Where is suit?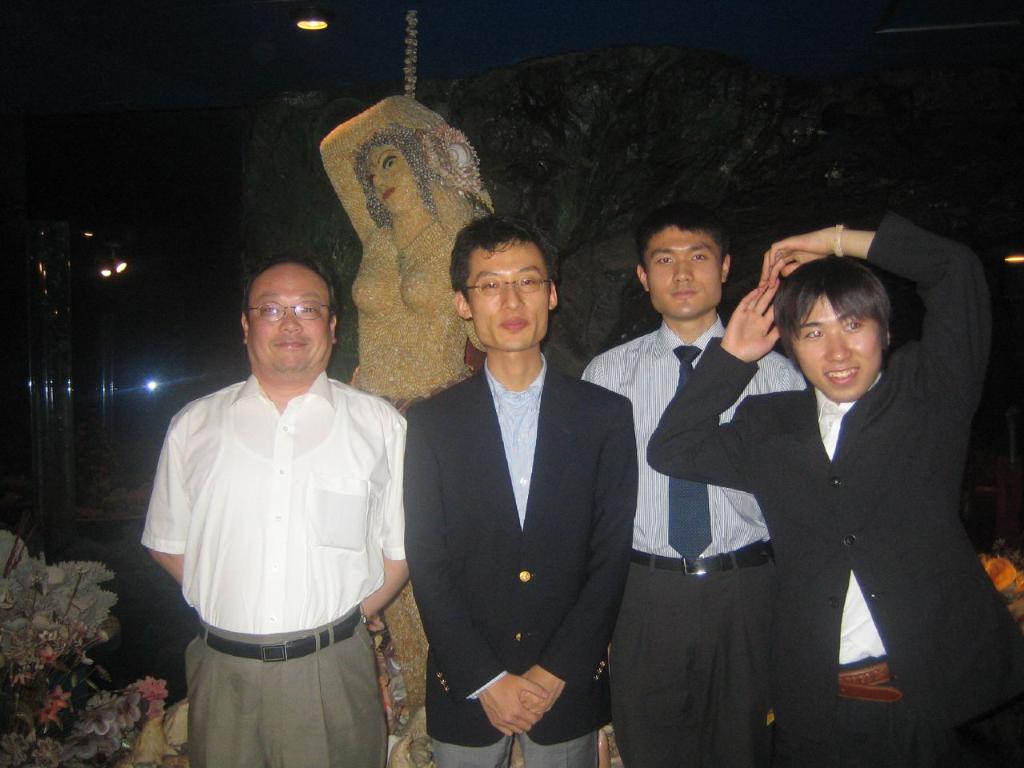
660, 270, 1006, 733.
